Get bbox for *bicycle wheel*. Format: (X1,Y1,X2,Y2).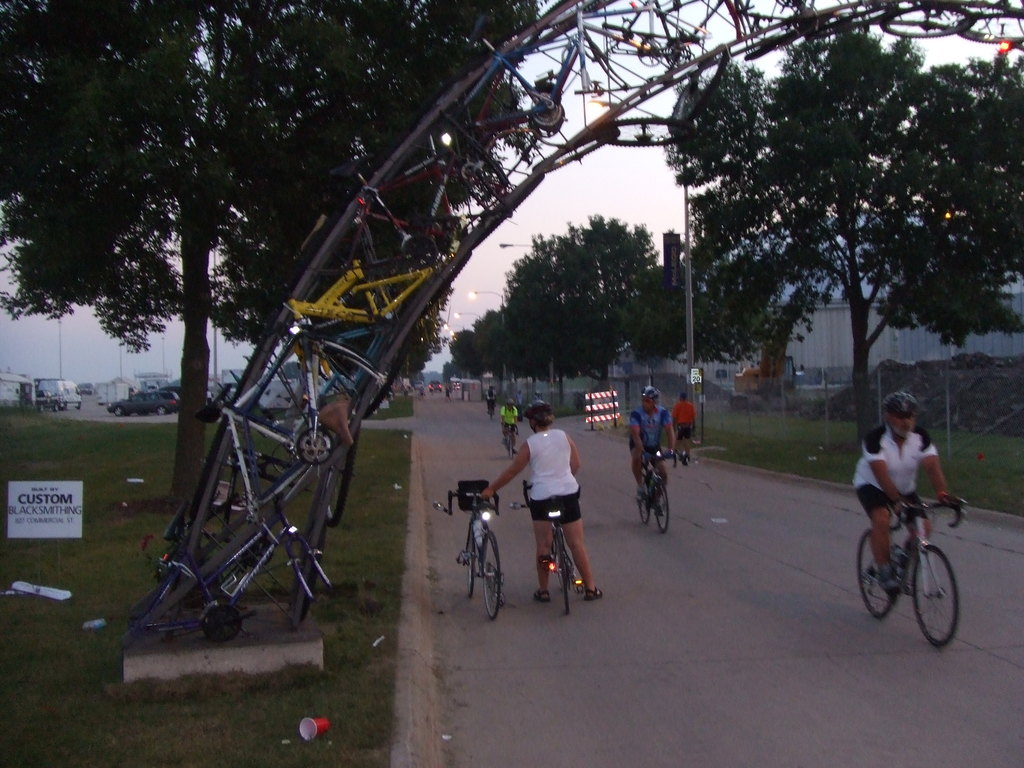
(596,119,687,146).
